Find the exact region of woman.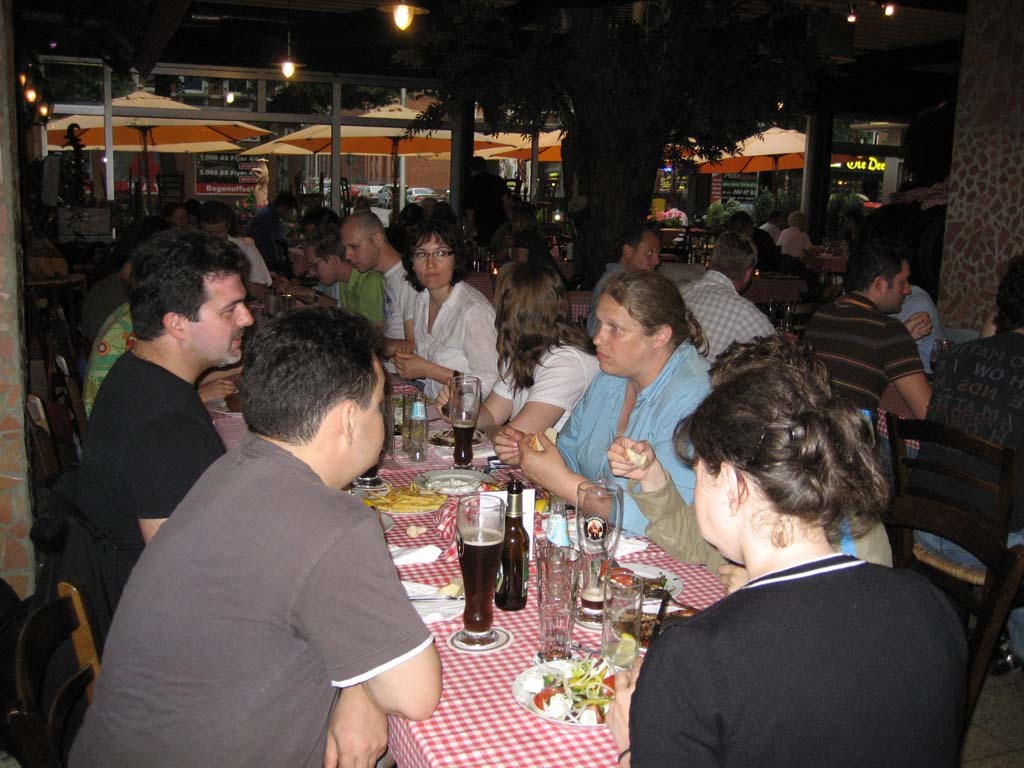
Exact region: box=[436, 262, 600, 463].
